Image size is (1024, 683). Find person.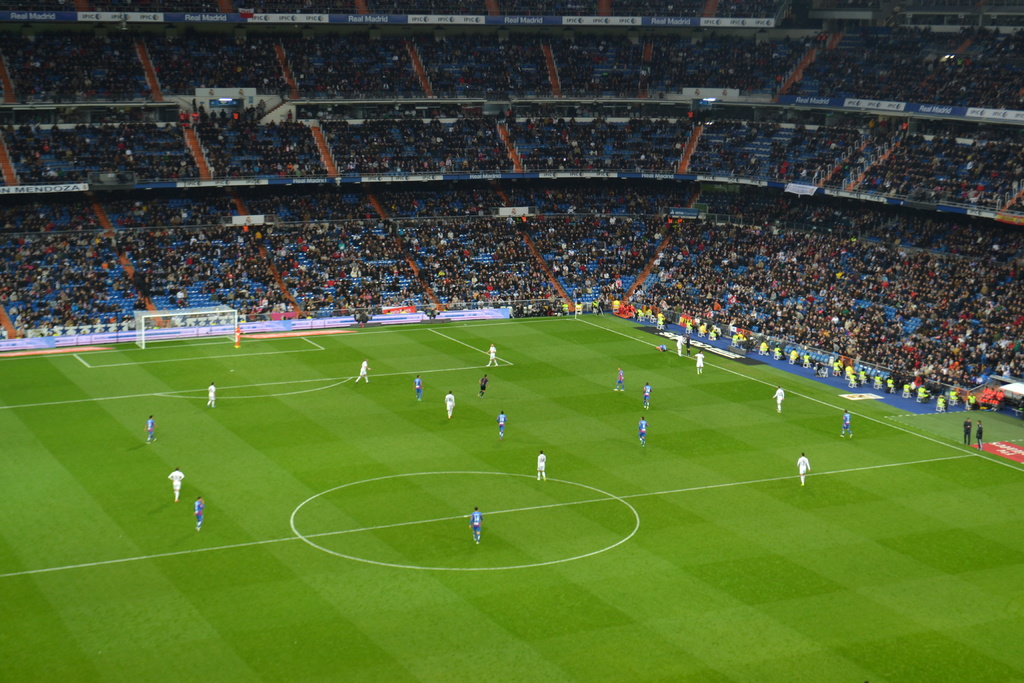
[x1=975, y1=416, x2=986, y2=454].
